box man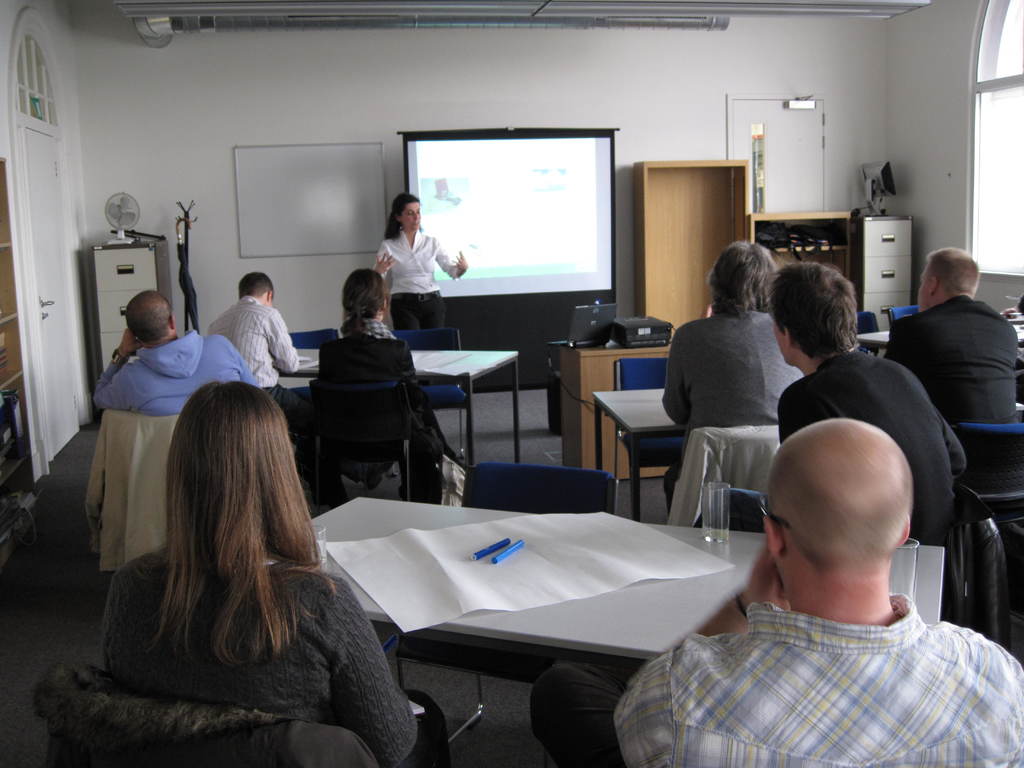
box=[885, 243, 1017, 423]
